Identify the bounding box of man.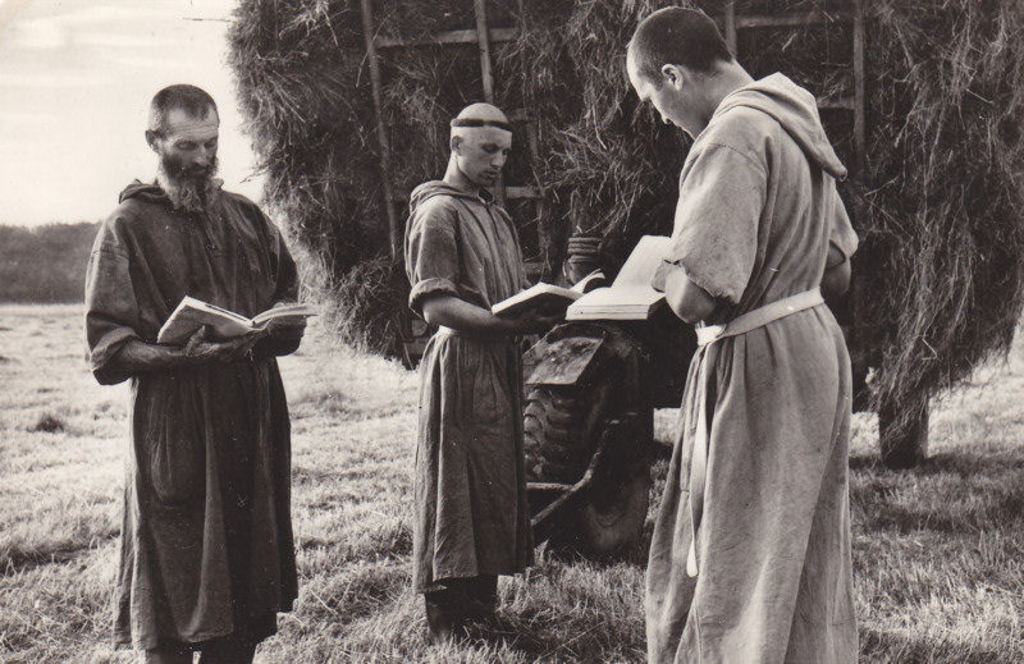
bbox=(548, 5, 860, 663).
